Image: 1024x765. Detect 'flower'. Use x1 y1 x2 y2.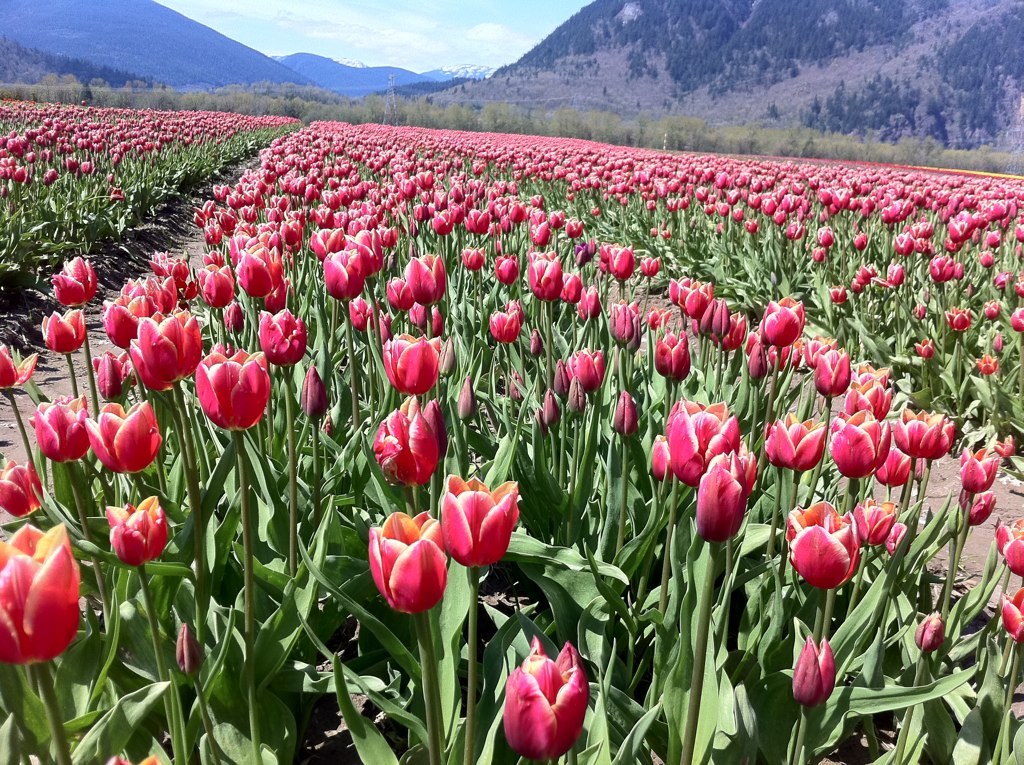
610 247 638 283.
